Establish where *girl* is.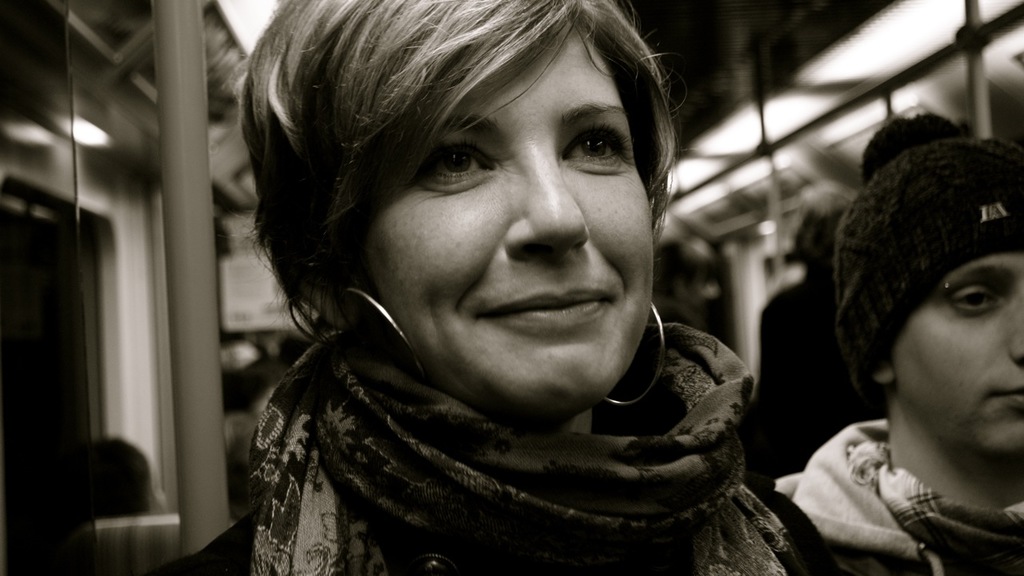
Established at detection(142, 0, 877, 575).
